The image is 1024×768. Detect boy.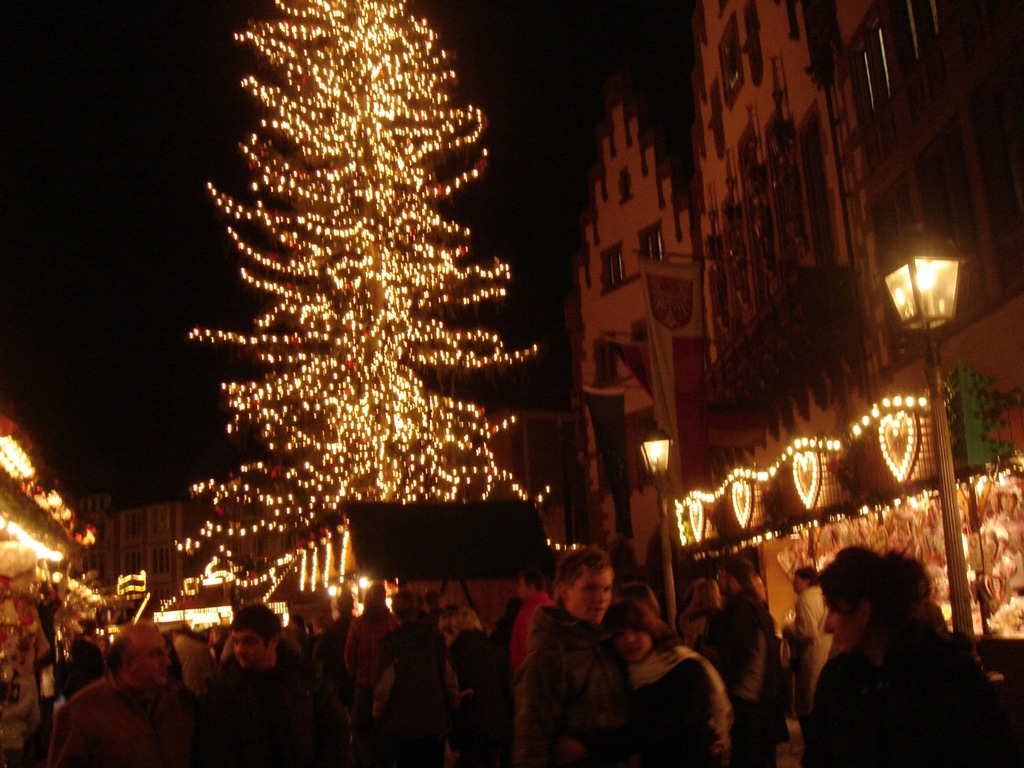
Detection: bbox=(527, 548, 624, 767).
